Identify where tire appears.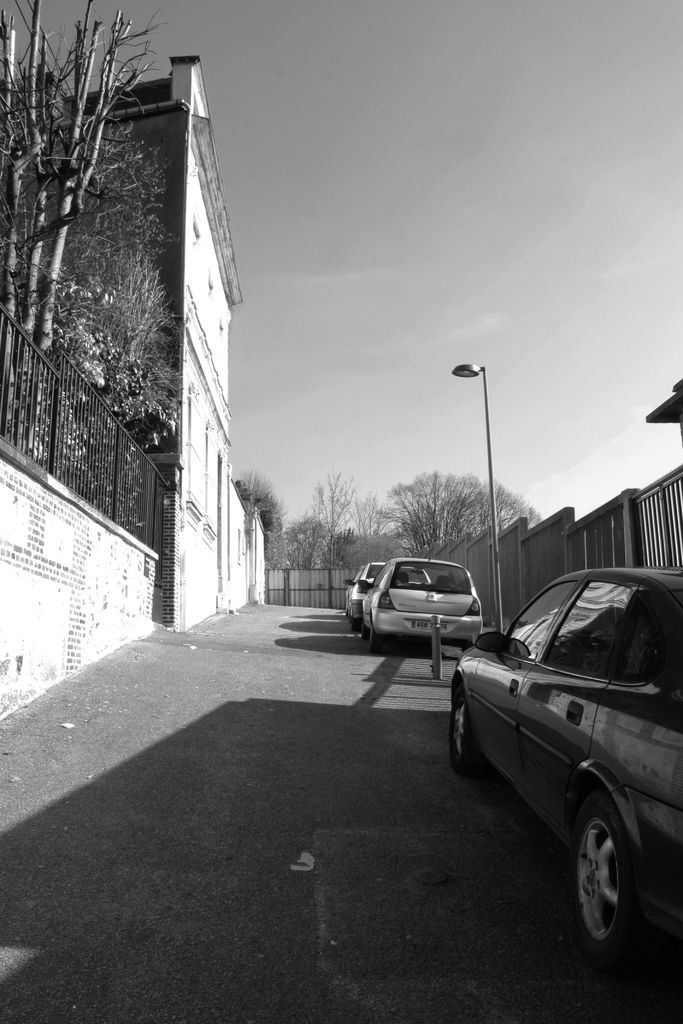
Appears at 361,623,370,640.
